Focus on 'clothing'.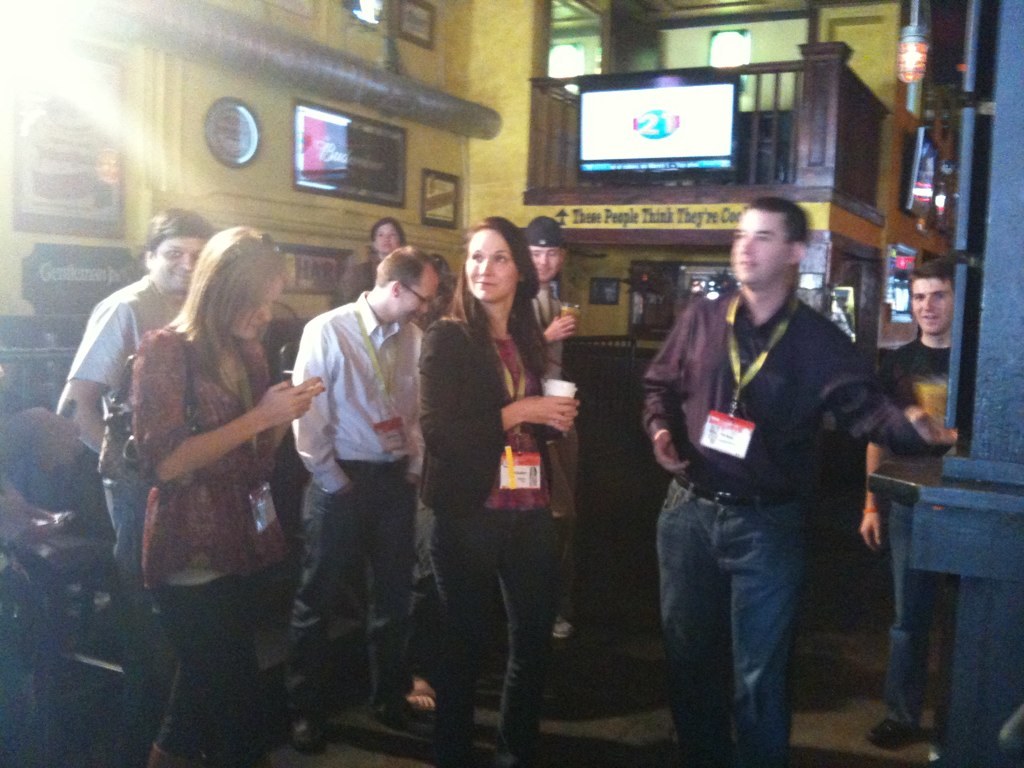
Focused at BBox(860, 333, 957, 726).
